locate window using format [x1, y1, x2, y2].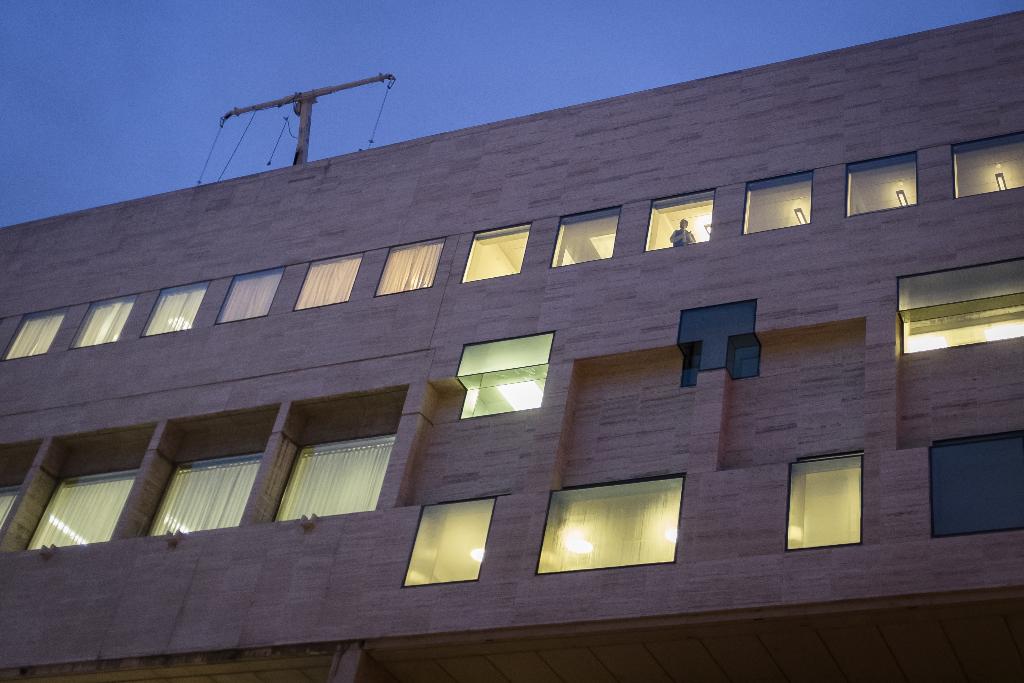
[4, 307, 65, 357].
